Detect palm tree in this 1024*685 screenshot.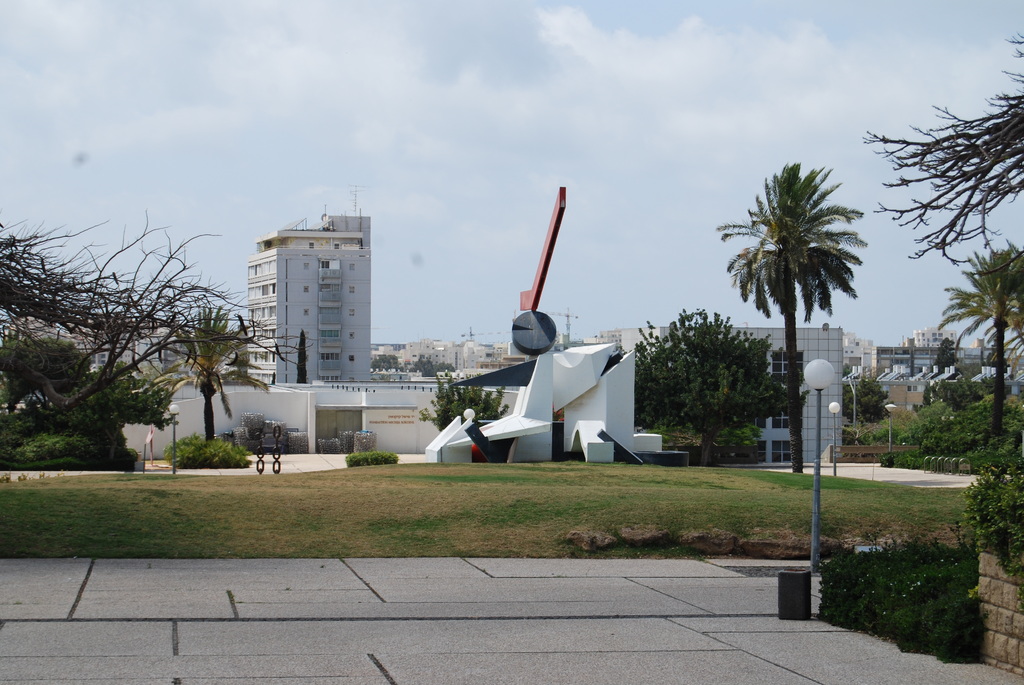
Detection: (152,304,268,443).
